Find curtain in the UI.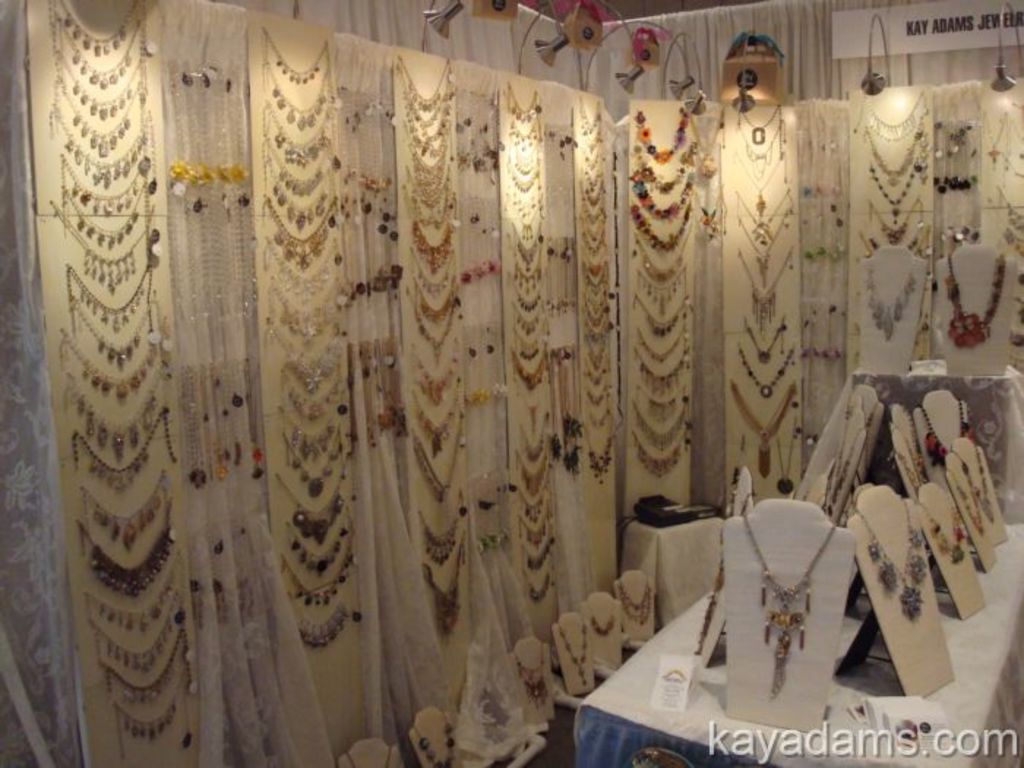
UI element at select_region(591, 0, 1023, 509).
